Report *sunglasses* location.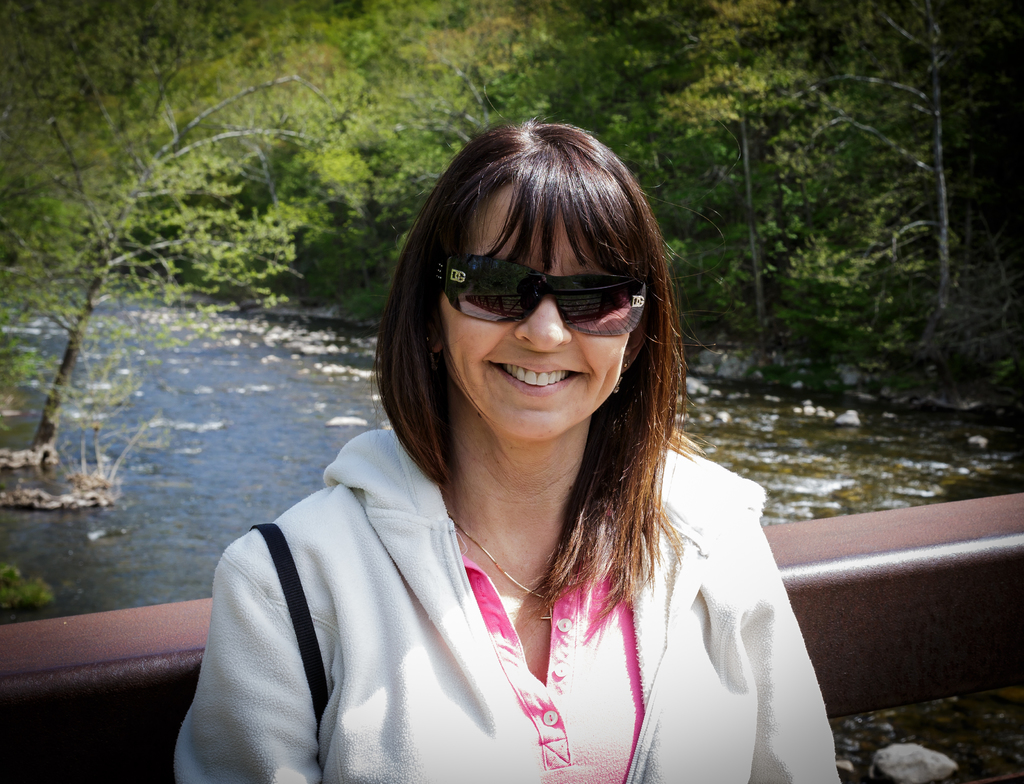
Report: pyautogui.locateOnScreen(435, 256, 644, 334).
